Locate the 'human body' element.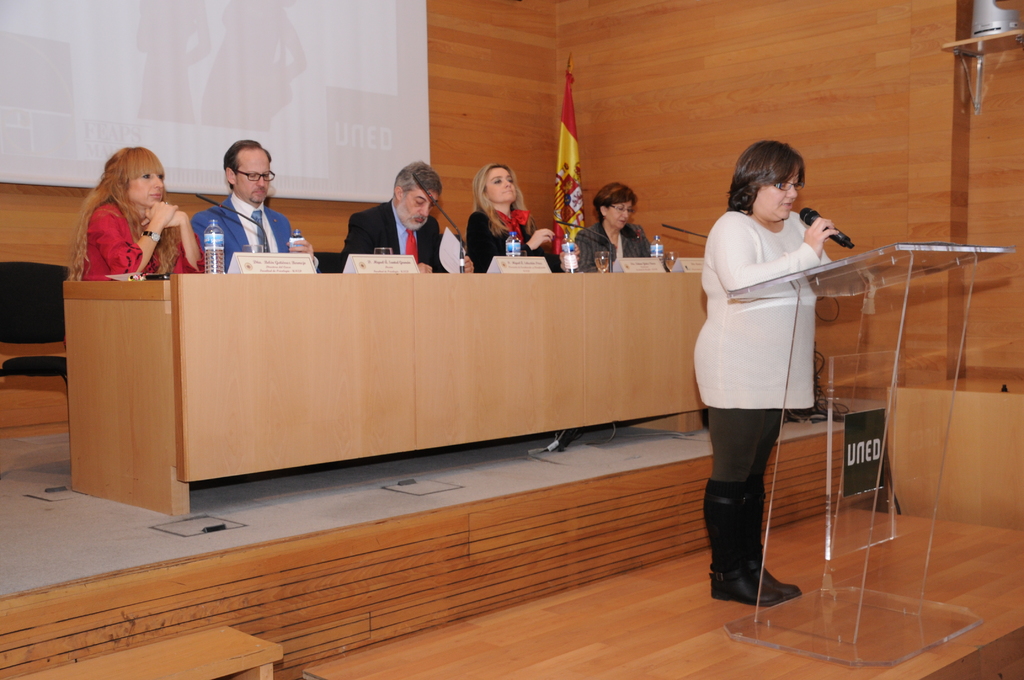
Element bbox: (left=68, top=147, right=202, bottom=280).
